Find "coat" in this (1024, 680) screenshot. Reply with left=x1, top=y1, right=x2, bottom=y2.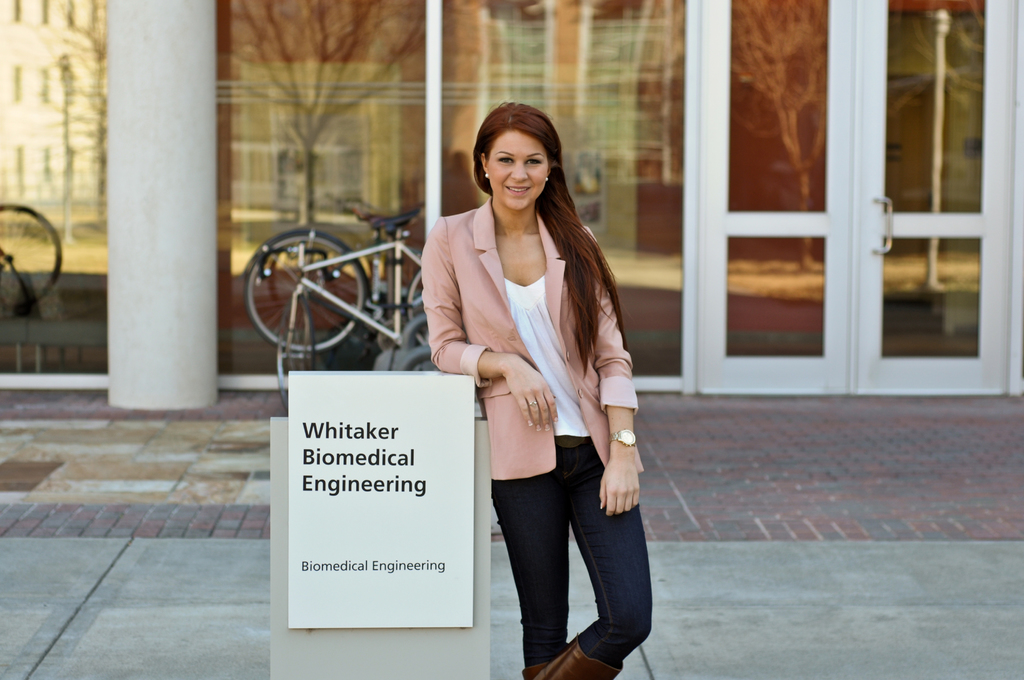
left=426, top=200, right=634, bottom=496.
